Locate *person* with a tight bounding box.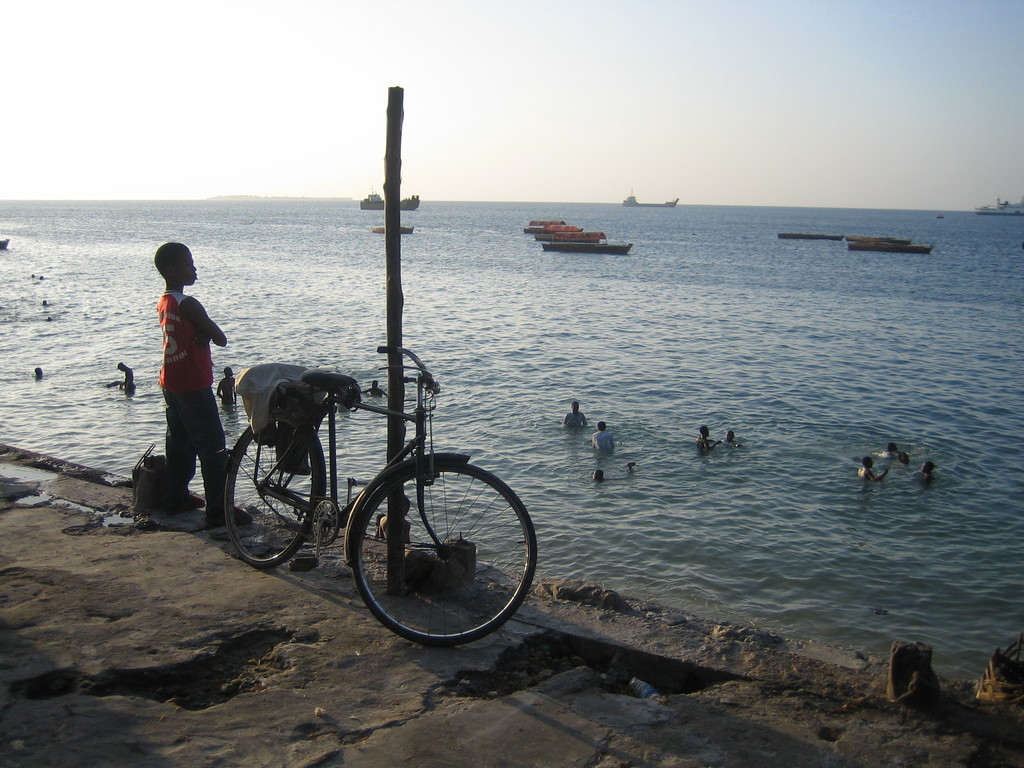
361,378,386,399.
